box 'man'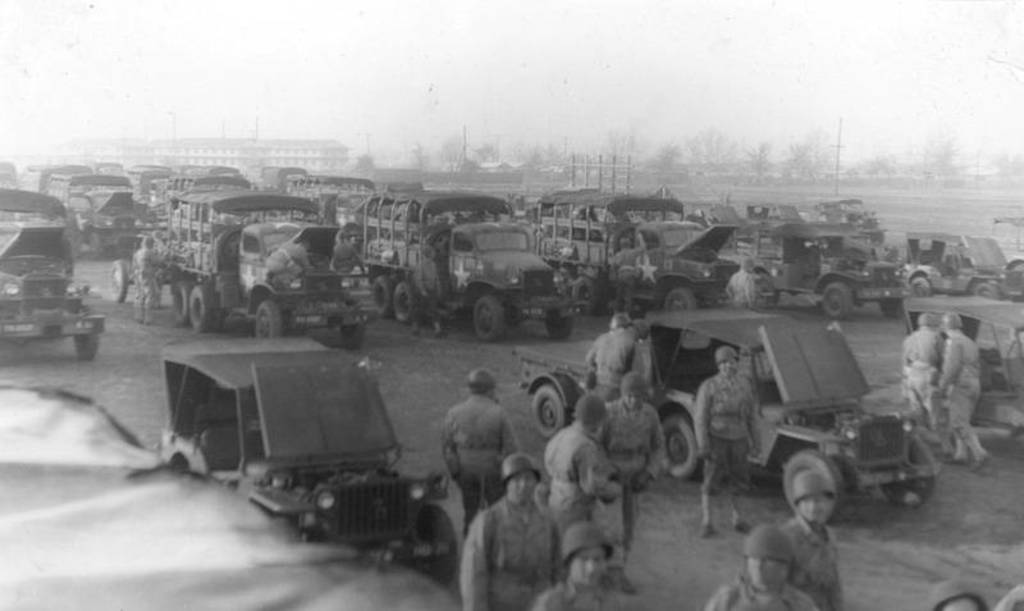
[124,236,168,333]
